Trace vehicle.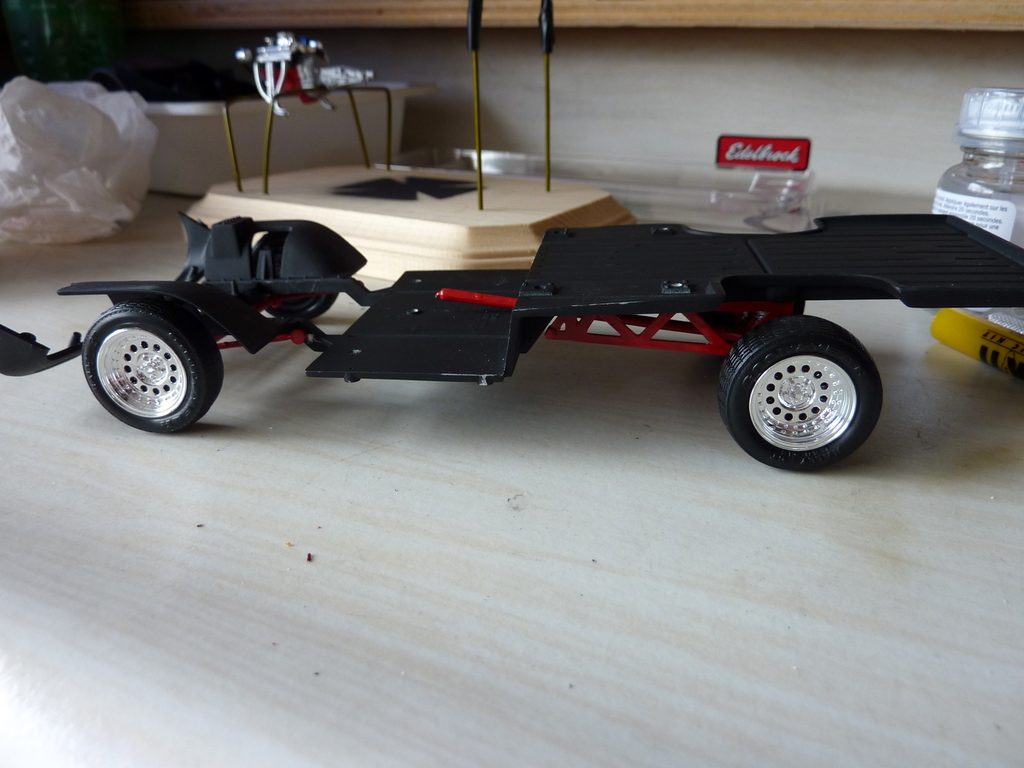
Traced to [41,179,981,475].
